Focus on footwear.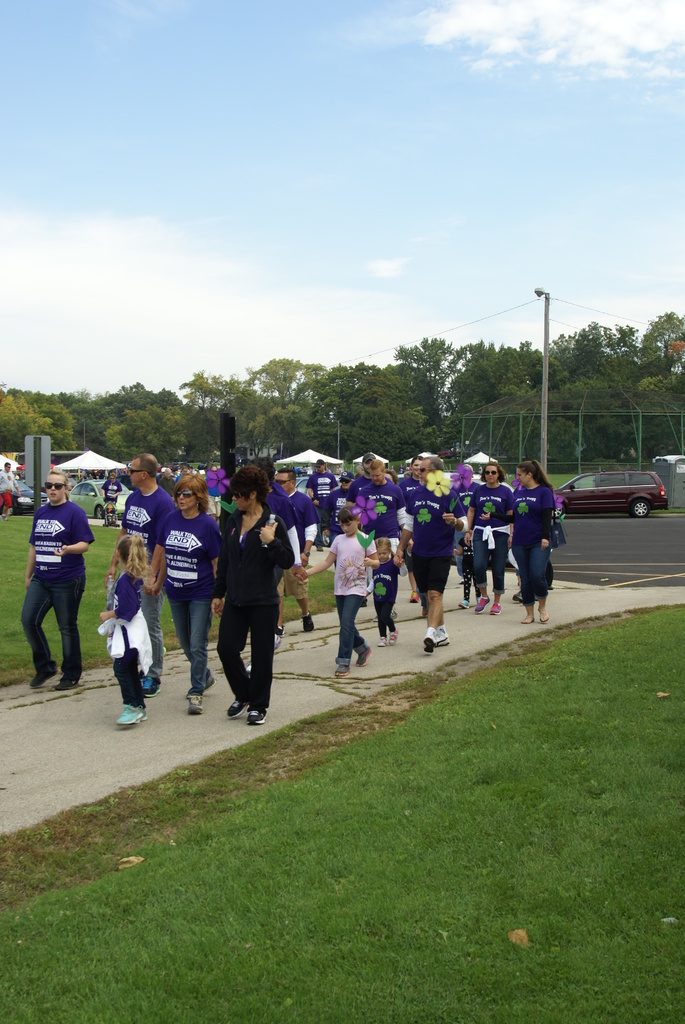
Focused at left=189, top=689, right=203, bottom=717.
